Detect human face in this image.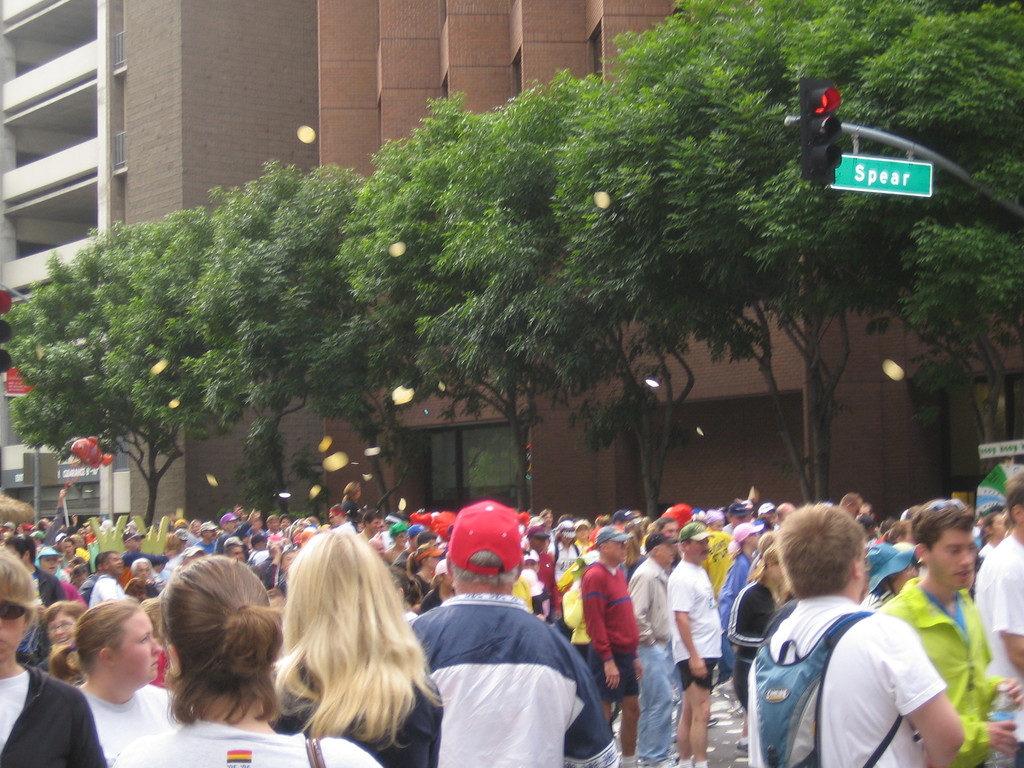
Detection: rect(708, 521, 723, 531).
